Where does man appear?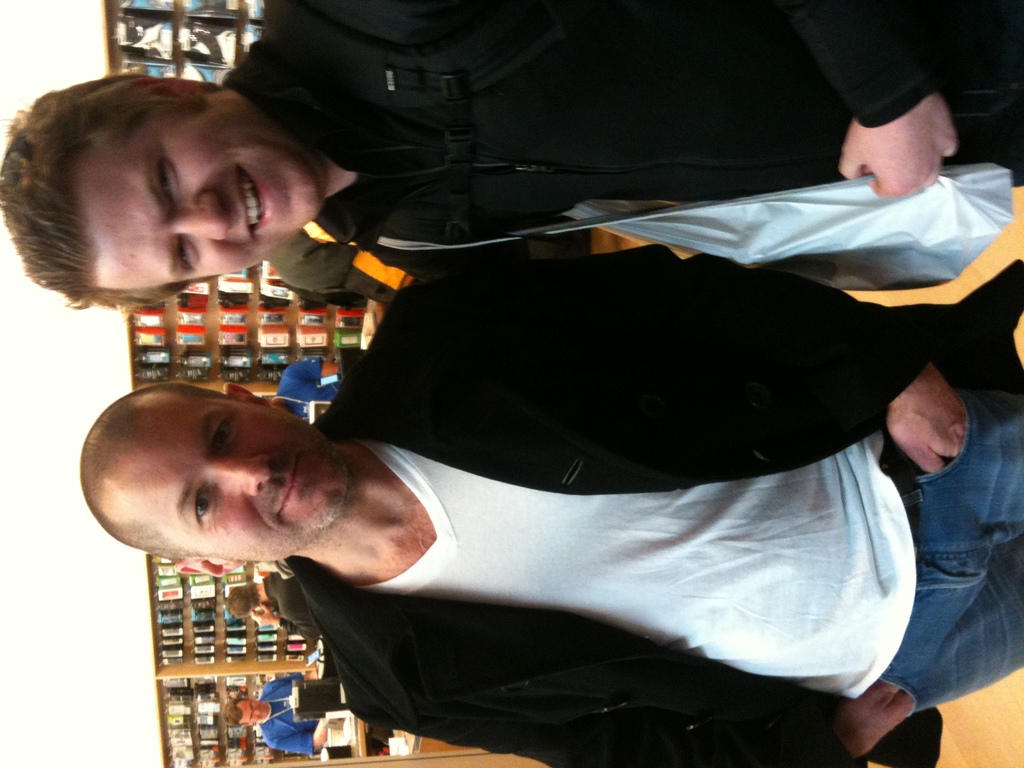
Appears at 76 252 1023 767.
